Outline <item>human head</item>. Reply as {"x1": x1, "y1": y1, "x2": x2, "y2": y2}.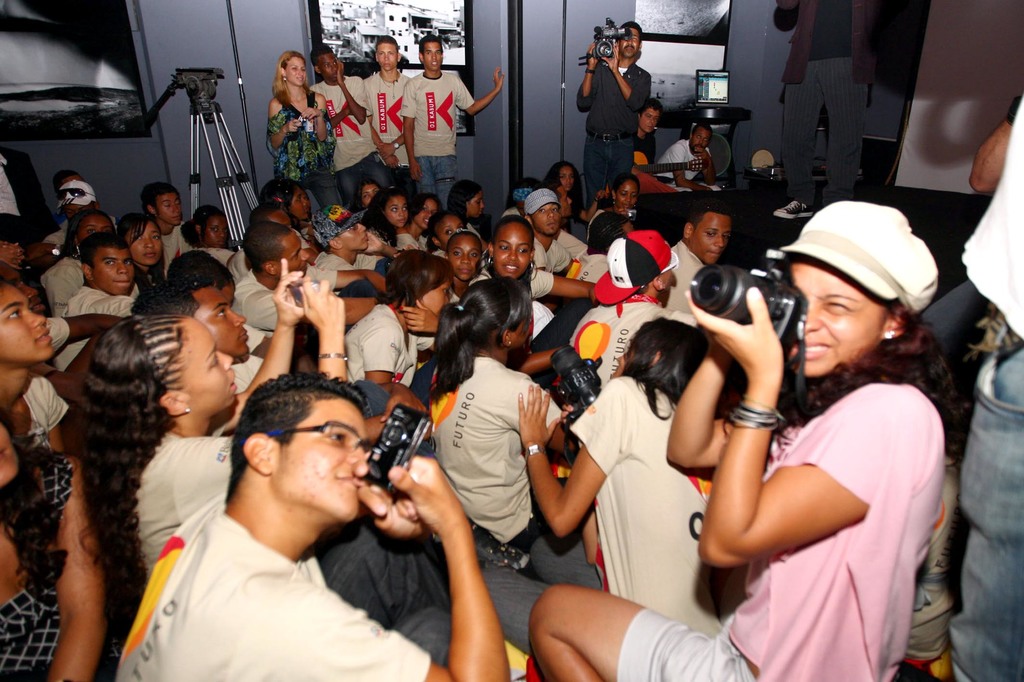
{"x1": 437, "y1": 274, "x2": 534, "y2": 352}.
